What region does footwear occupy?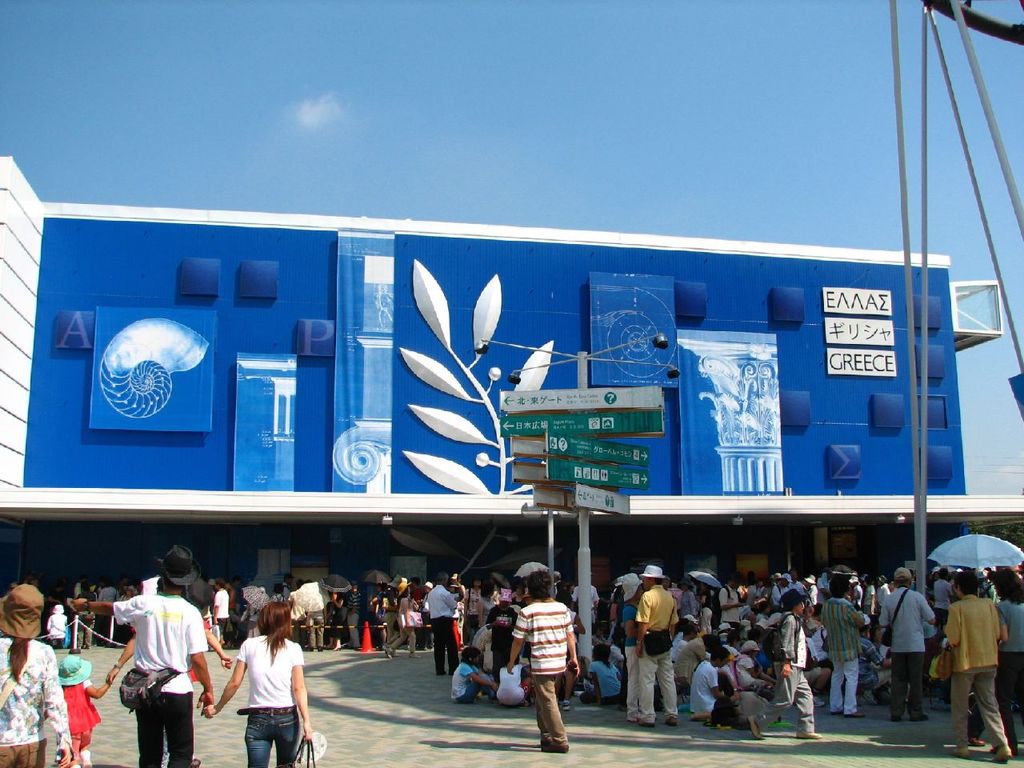
Rect(987, 747, 1017, 762).
